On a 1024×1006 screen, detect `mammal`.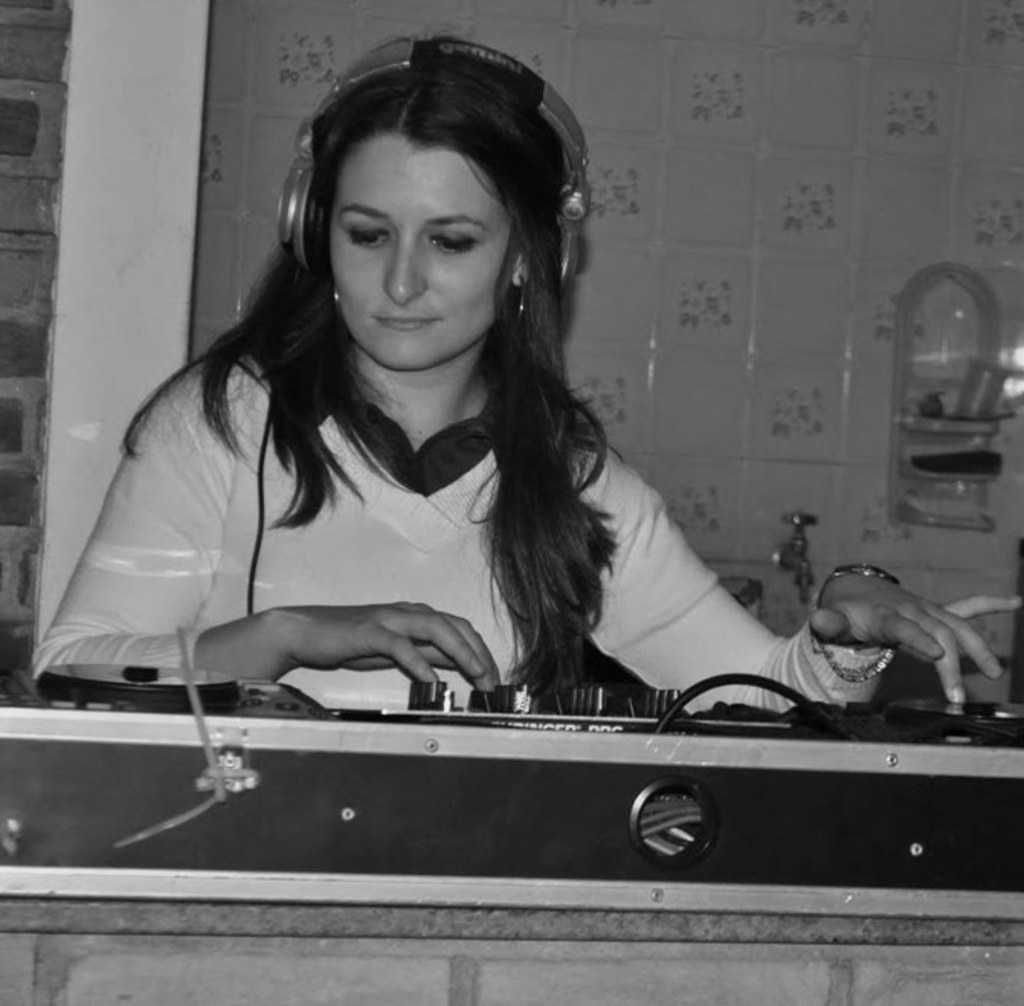
x1=23 y1=55 x2=1003 y2=698.
